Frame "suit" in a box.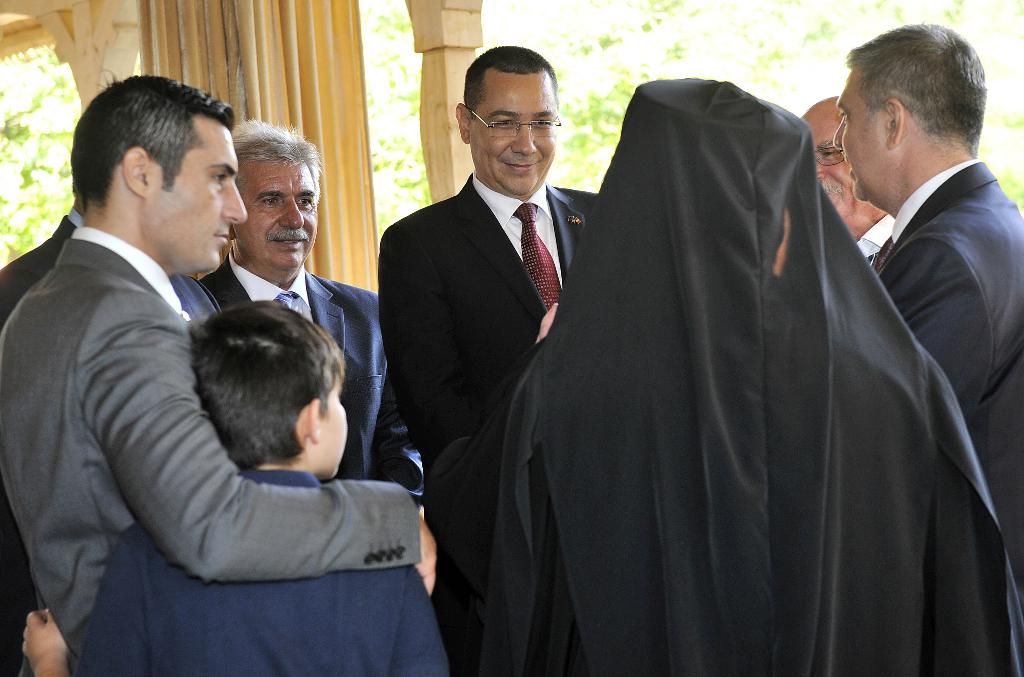
pyautogui.locateOnScreen(874, 163, 1023, 603).
